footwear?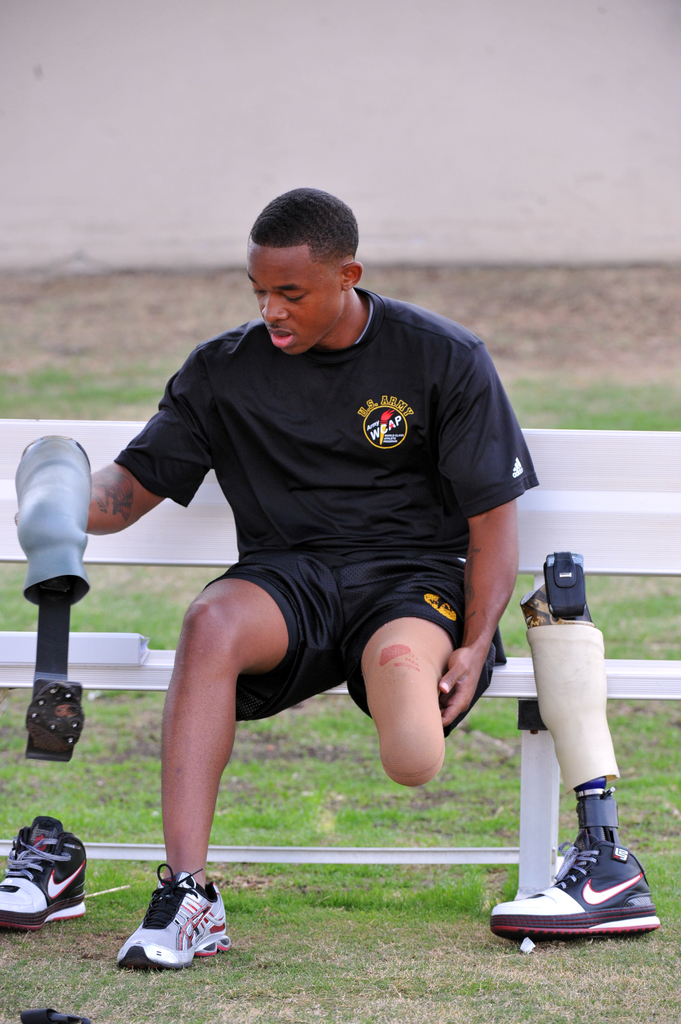
bbox=(0, 812, 92, 926)
